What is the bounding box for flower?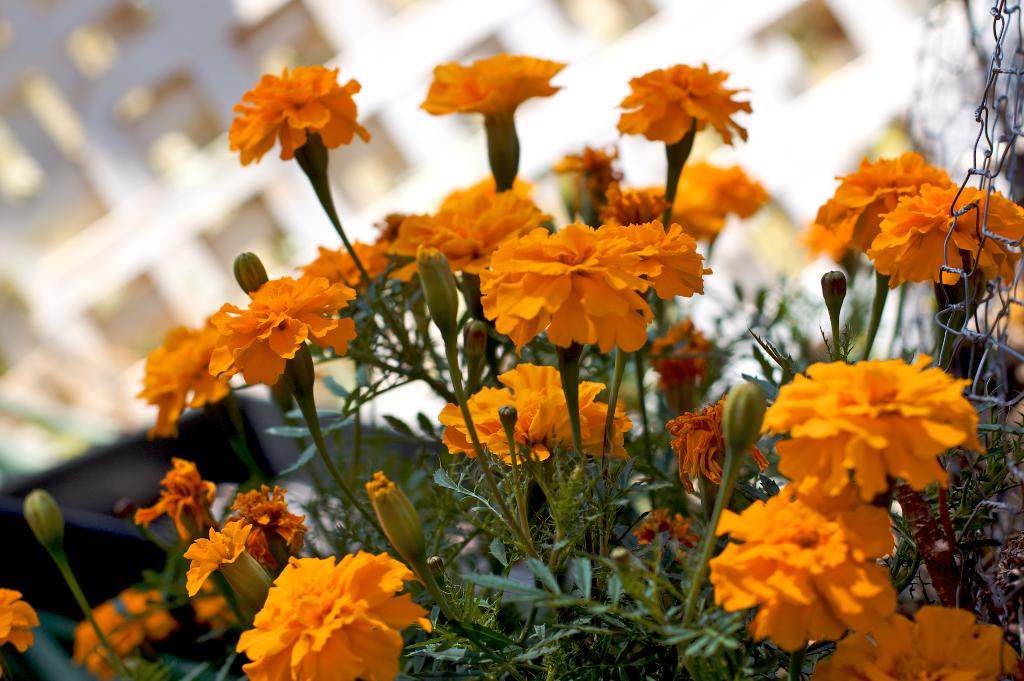
box(674, 166, 773, 226).
